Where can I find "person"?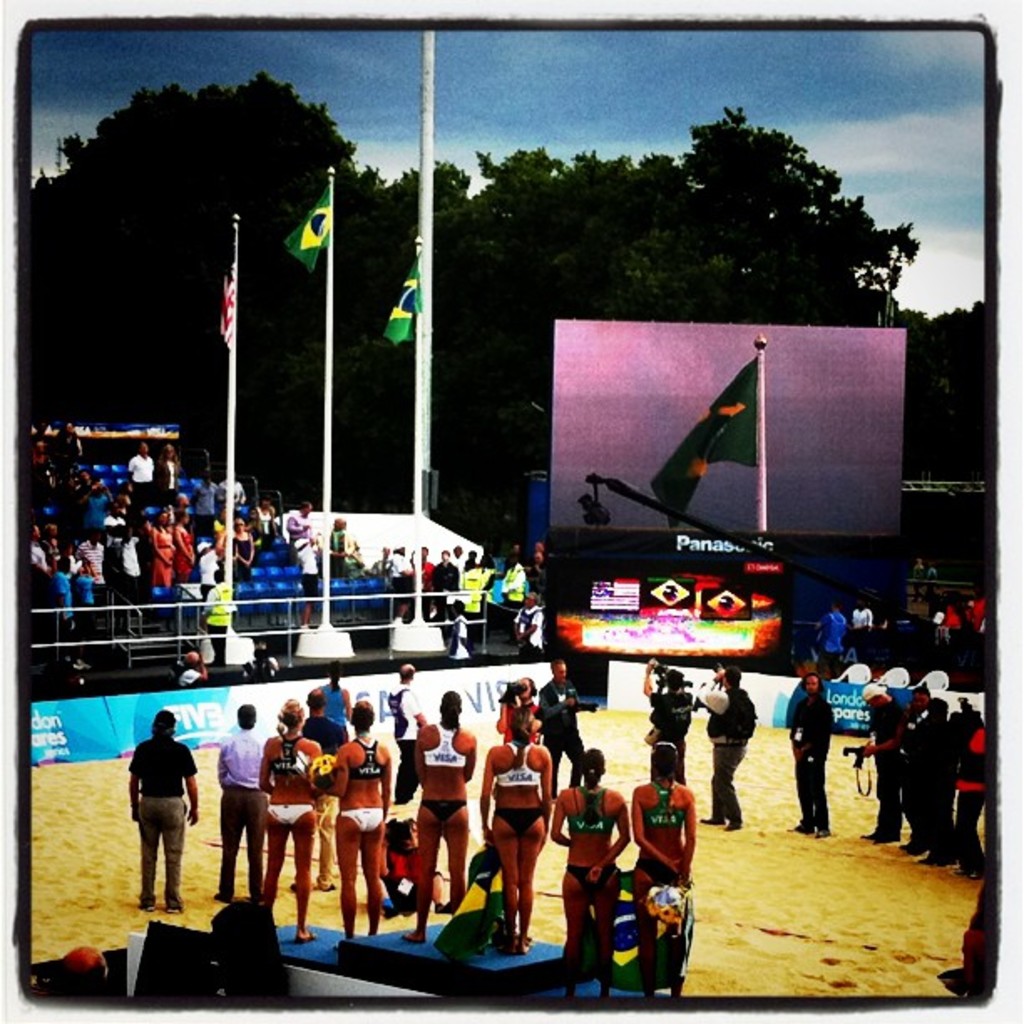
You can find it at <region>407, 540, 440, 609</region>.
